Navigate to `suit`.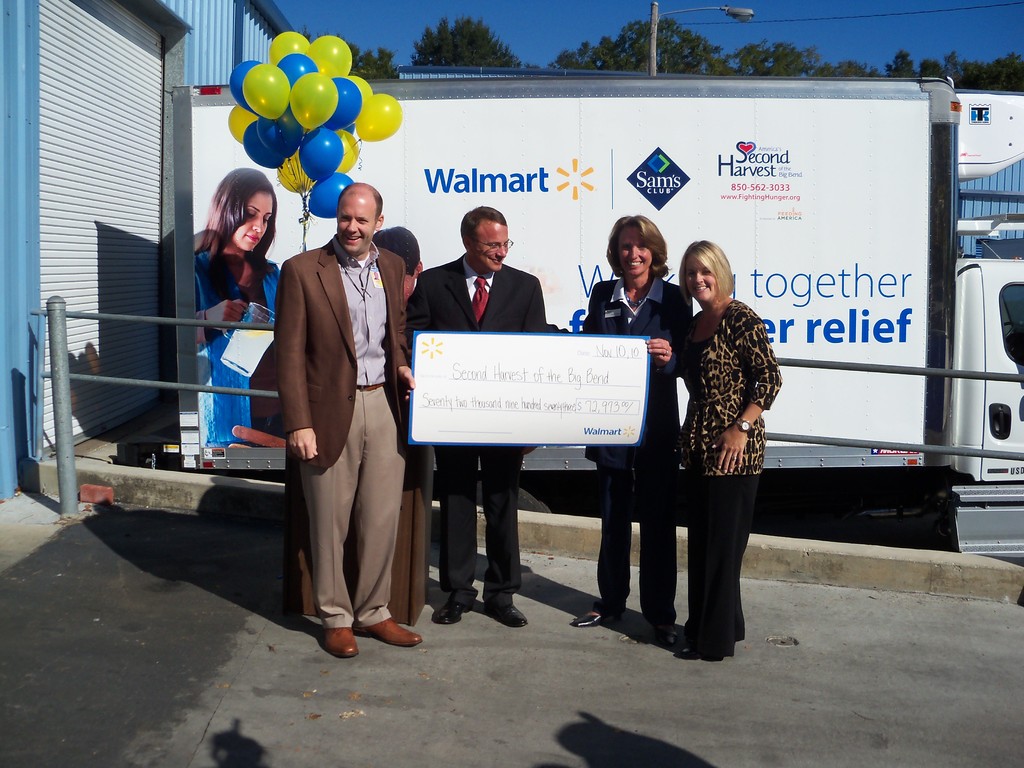
Navigation target: <region>283, 237, 411, 637</region>.
